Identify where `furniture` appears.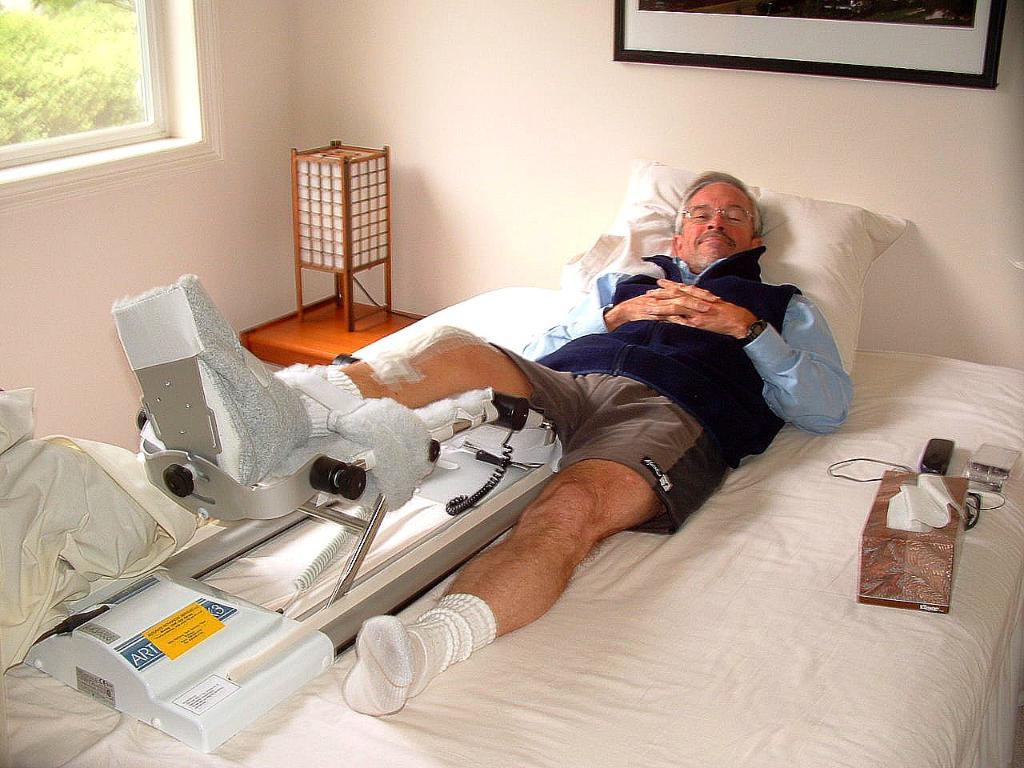
Appears at <bbox>0, 158, 1023, 767</bbox>.
